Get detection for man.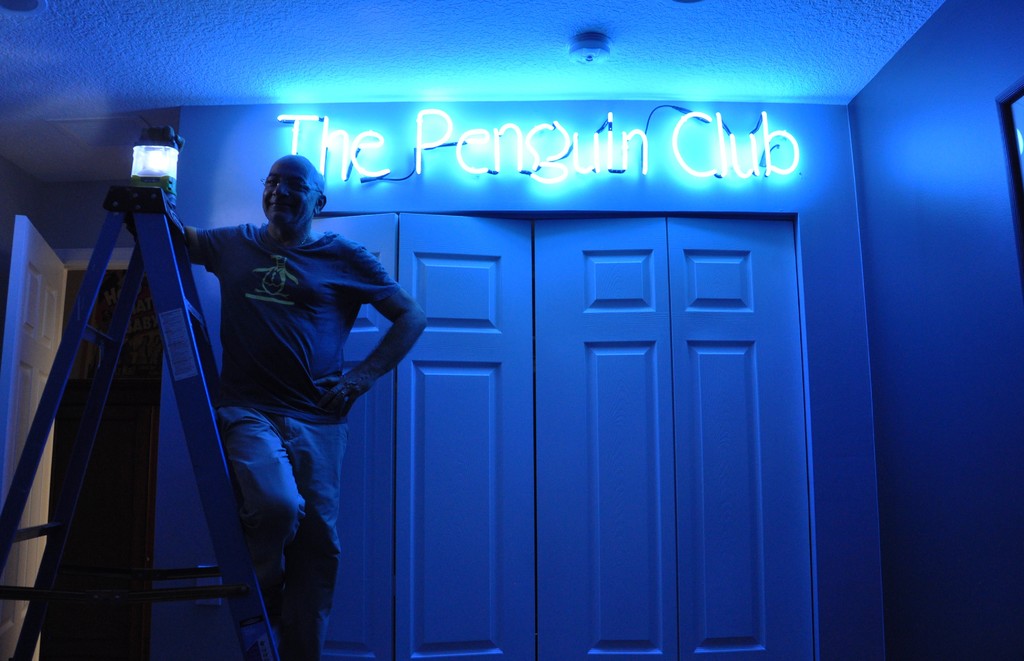
Detection: 188/135/409/641.
